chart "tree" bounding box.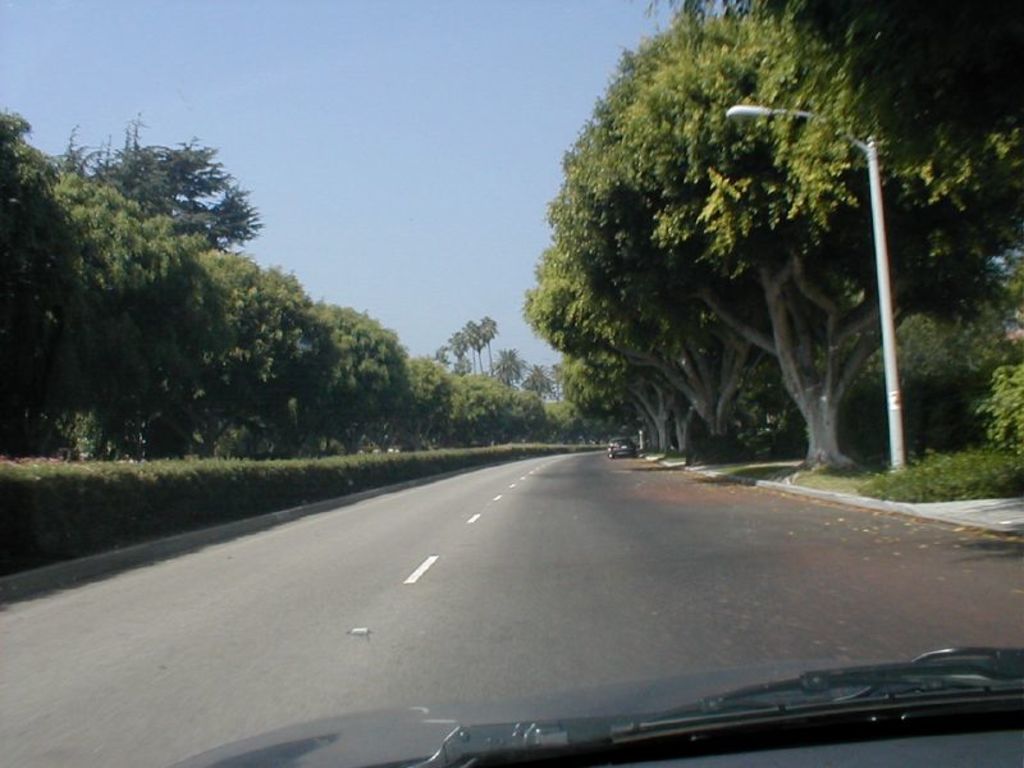
Charted: Rect(760, 0, 1023, 328).
